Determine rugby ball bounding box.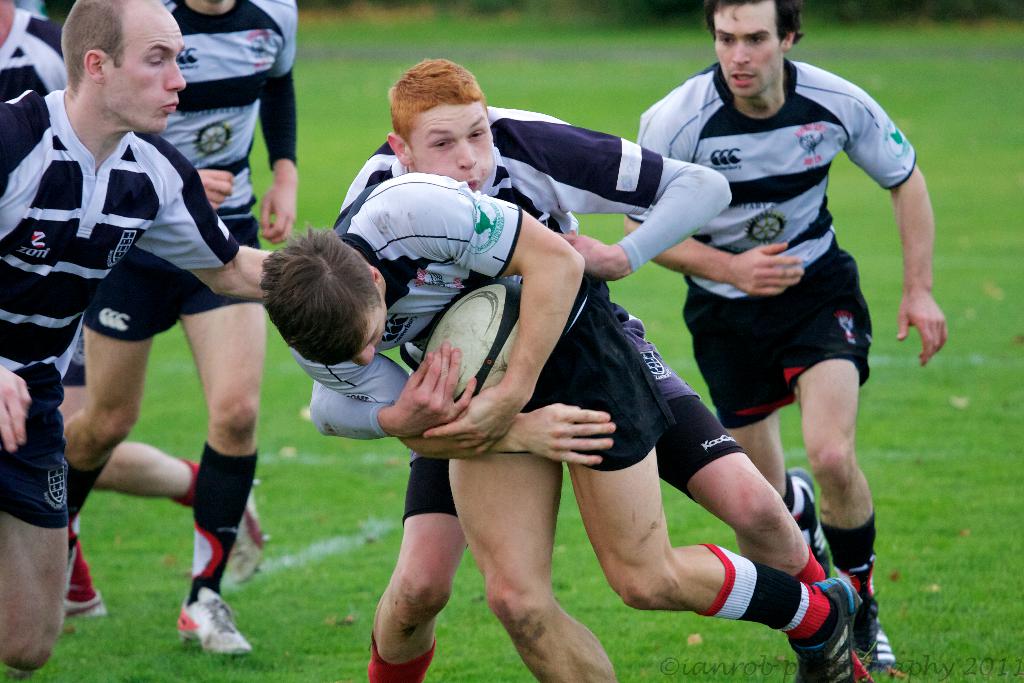
Determined: bbox=(420, 277, 507, 404).
